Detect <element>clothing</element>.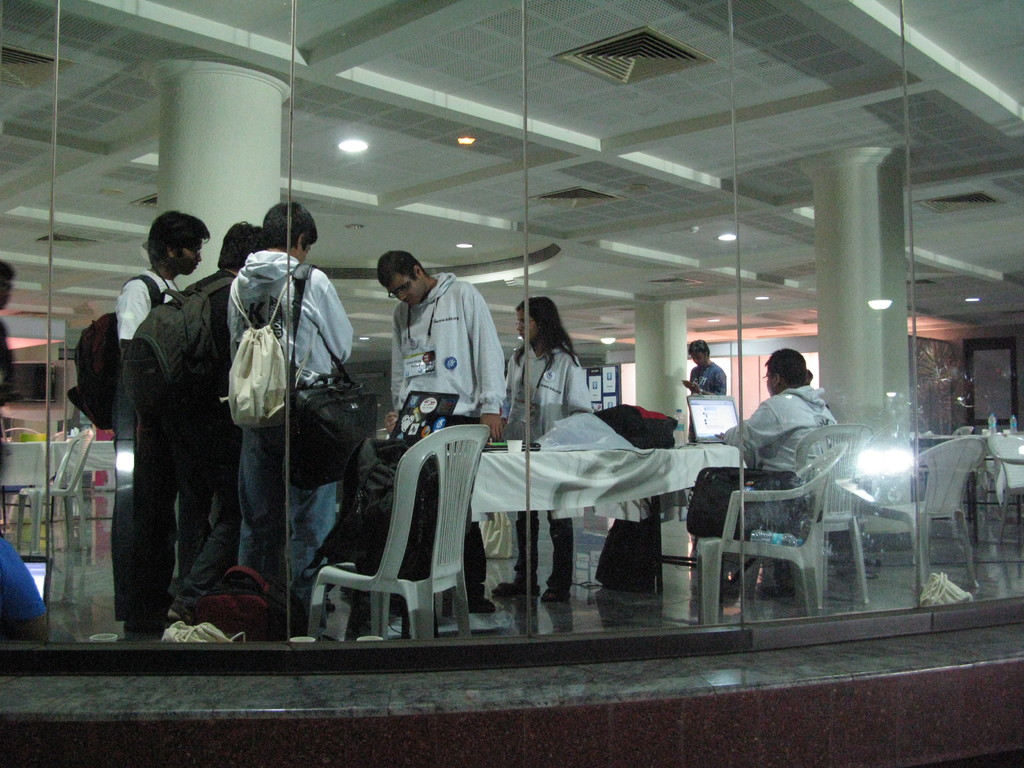
Detected at box(116, 257, 192, 630).
